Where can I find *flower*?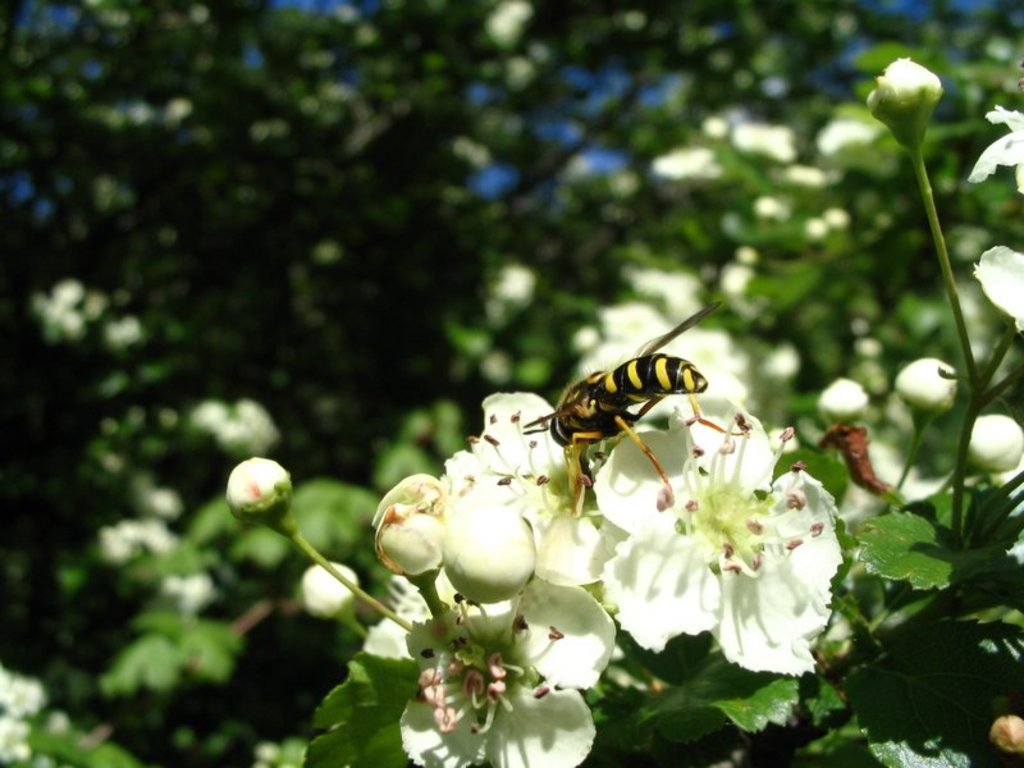
You can find it at x1=396, y1=596, x2=596, y2=741.
